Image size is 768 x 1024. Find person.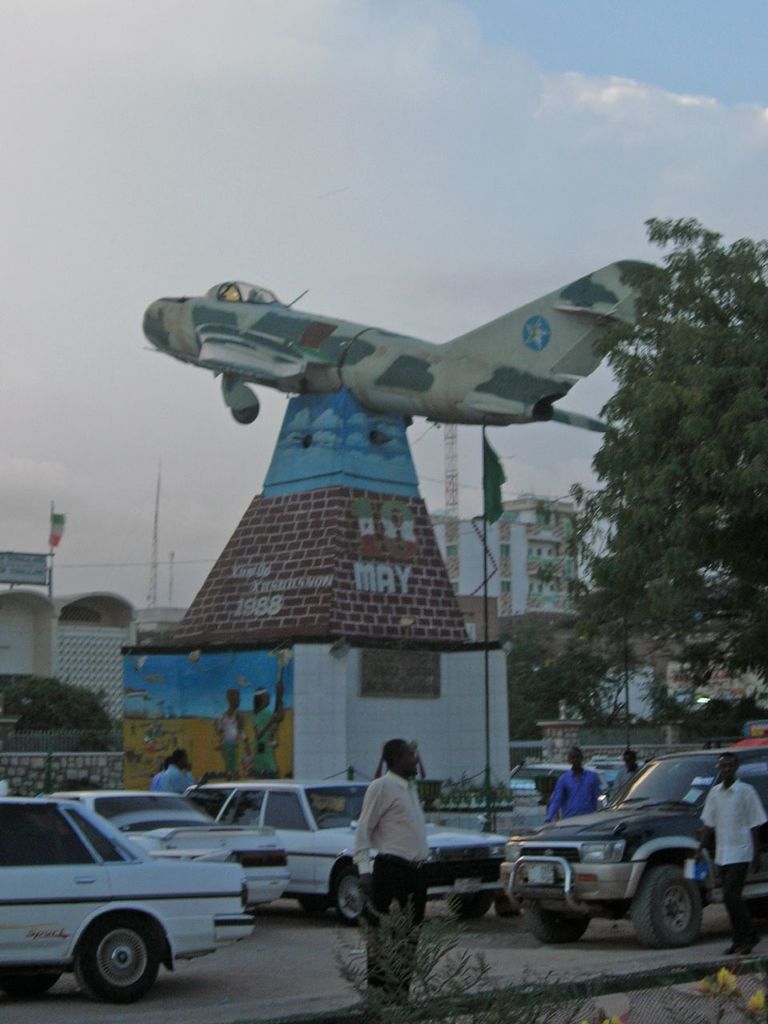
[158,746,191,795].
